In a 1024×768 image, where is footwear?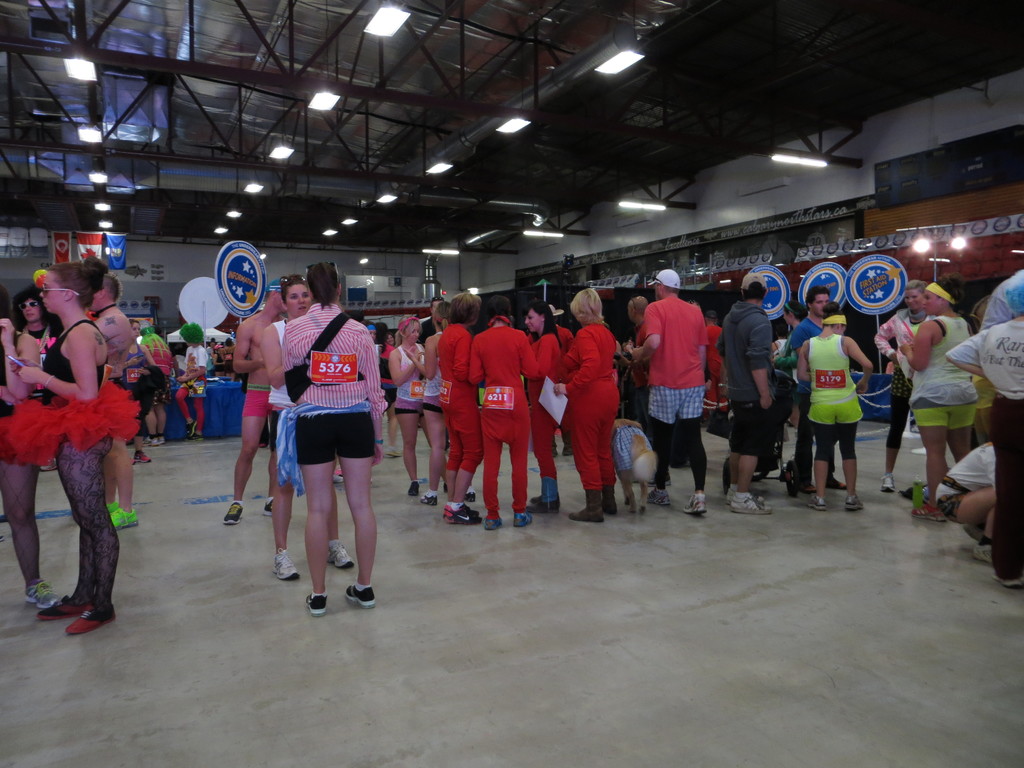
select_region(808, 492, 828, 511).
